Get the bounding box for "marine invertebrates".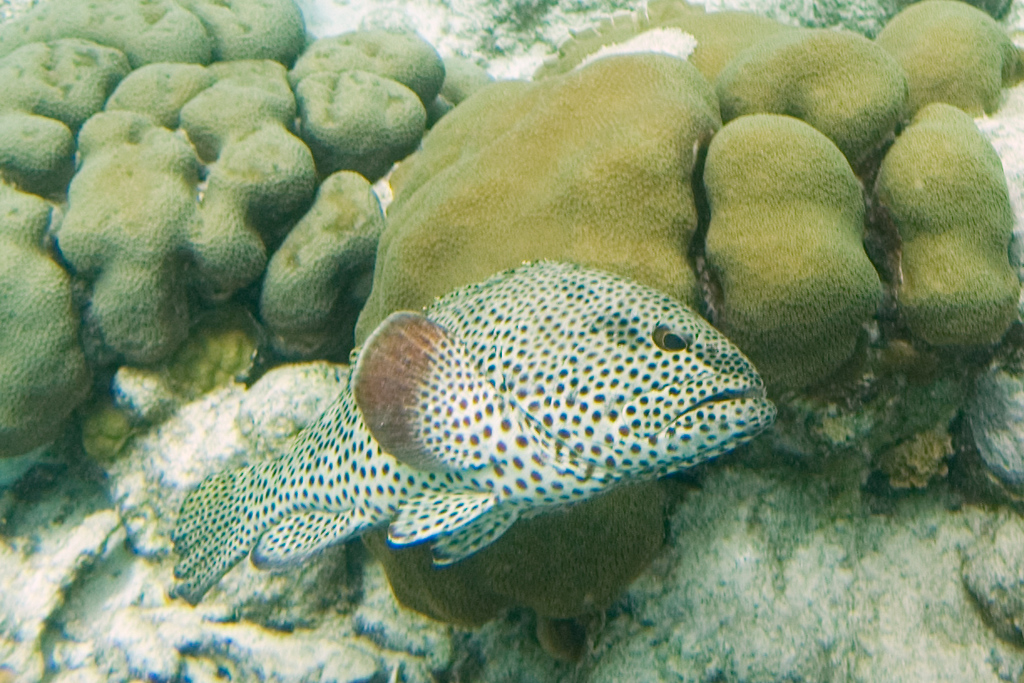
{"left": 248, "top": 161, "right": 387, "bottom": 340}.
